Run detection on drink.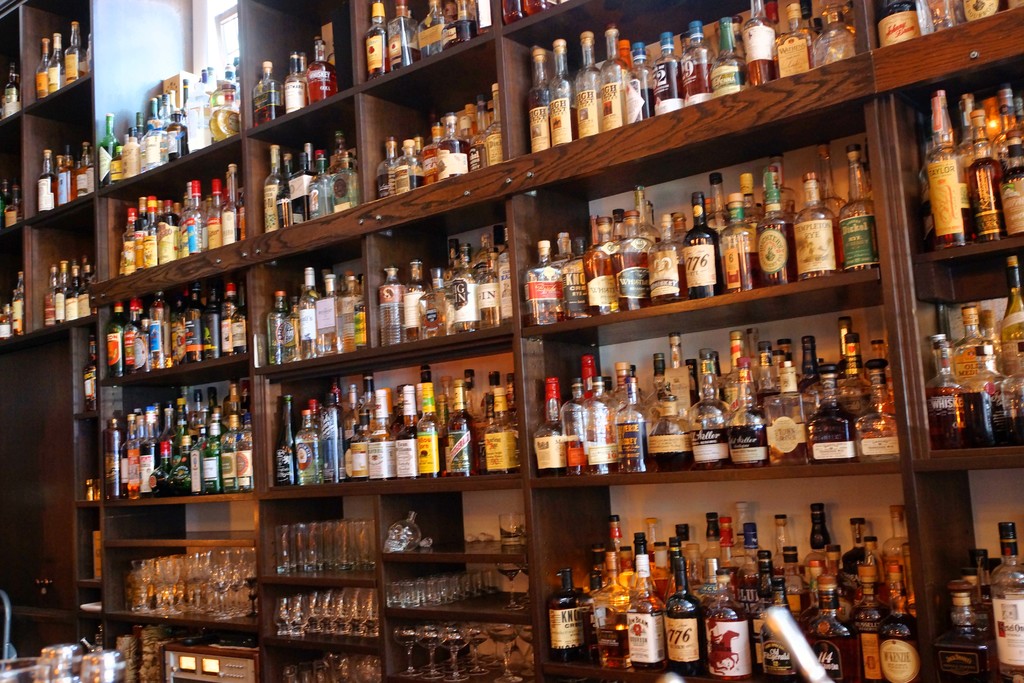
Result: bbox(413, 17, 446, 56).
